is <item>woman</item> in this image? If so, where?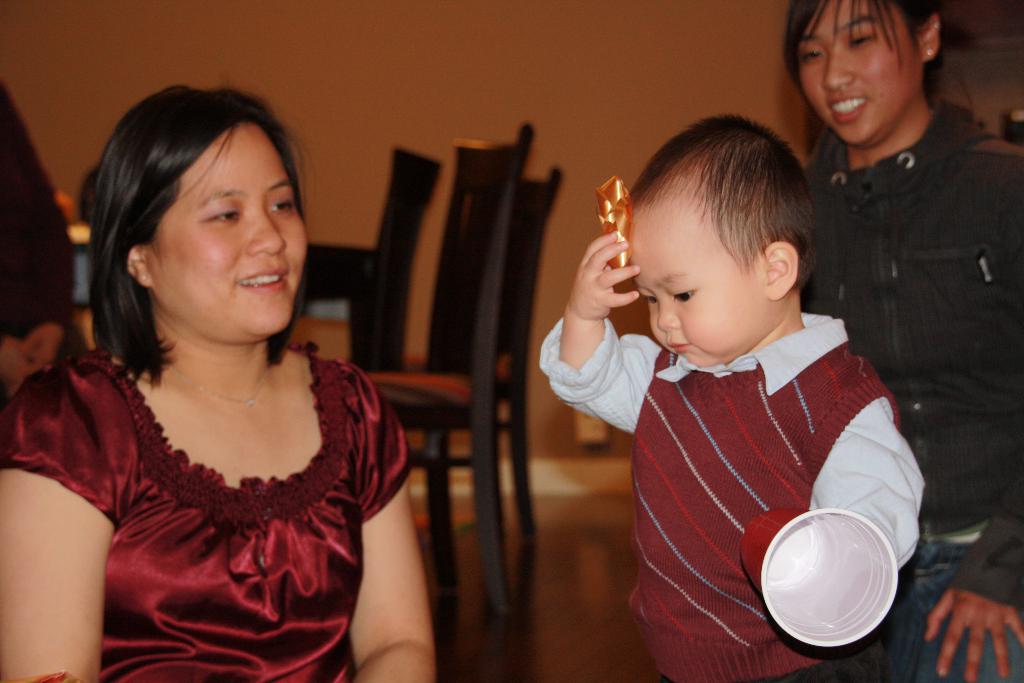
Yes, at bbox(788, 0, 1023, 682).
